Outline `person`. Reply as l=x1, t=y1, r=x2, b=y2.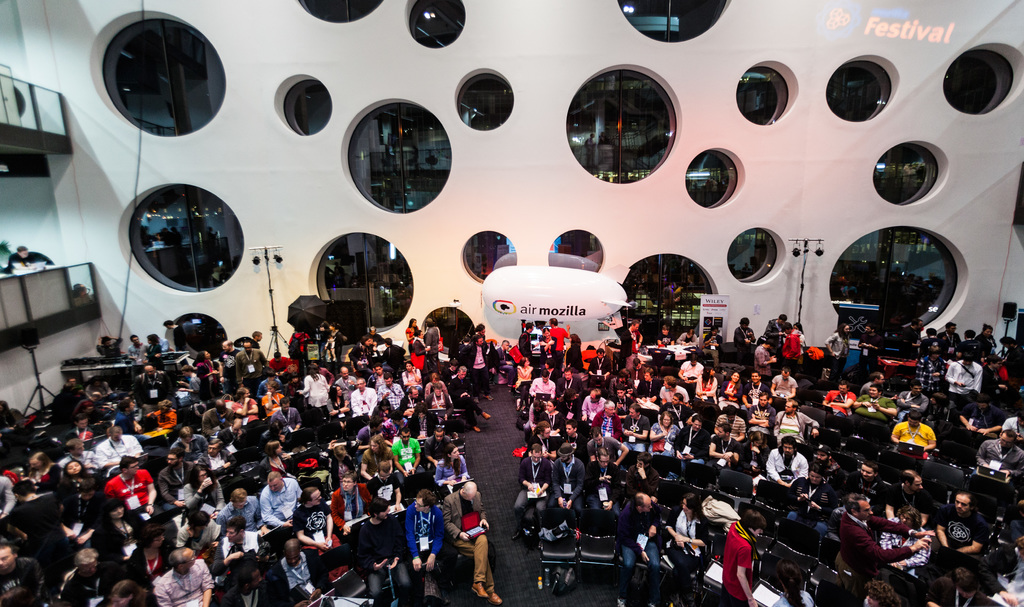
l=637, t=367, r=664, b=401.
